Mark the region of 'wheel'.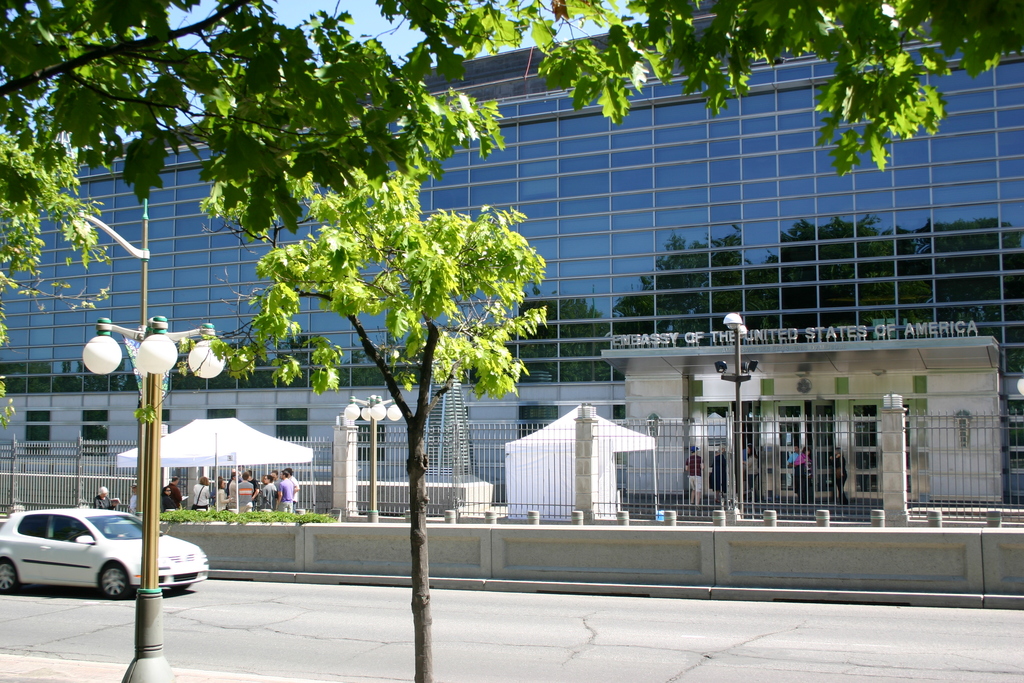
Region: pyautogui.locateOnScreen(0, 559, 21, 597).
